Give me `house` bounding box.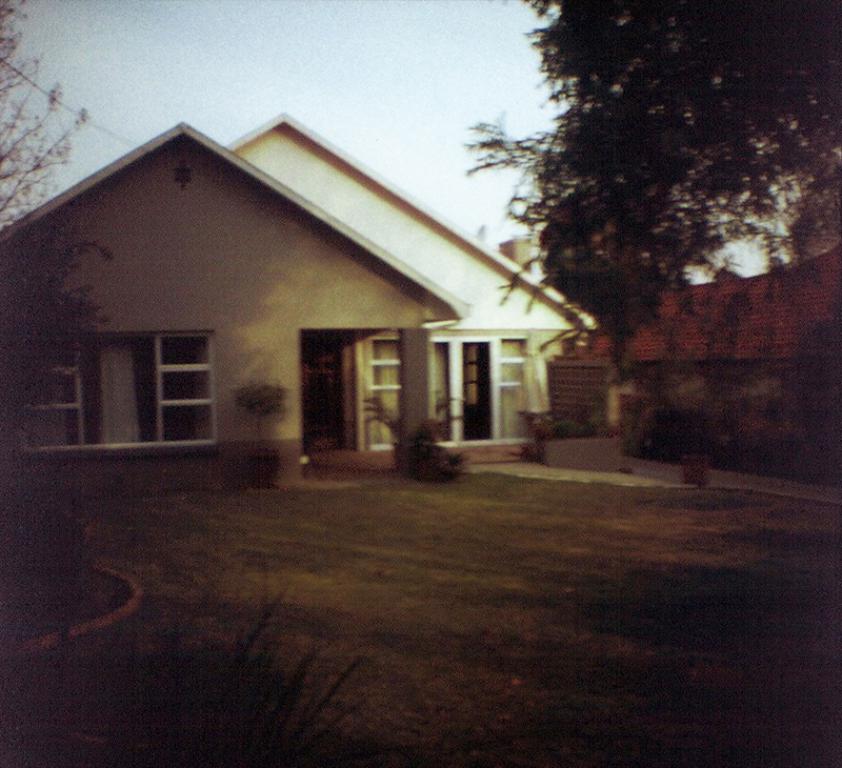
pyautogui.locateOnScreen(253, 122, 618, 471).
